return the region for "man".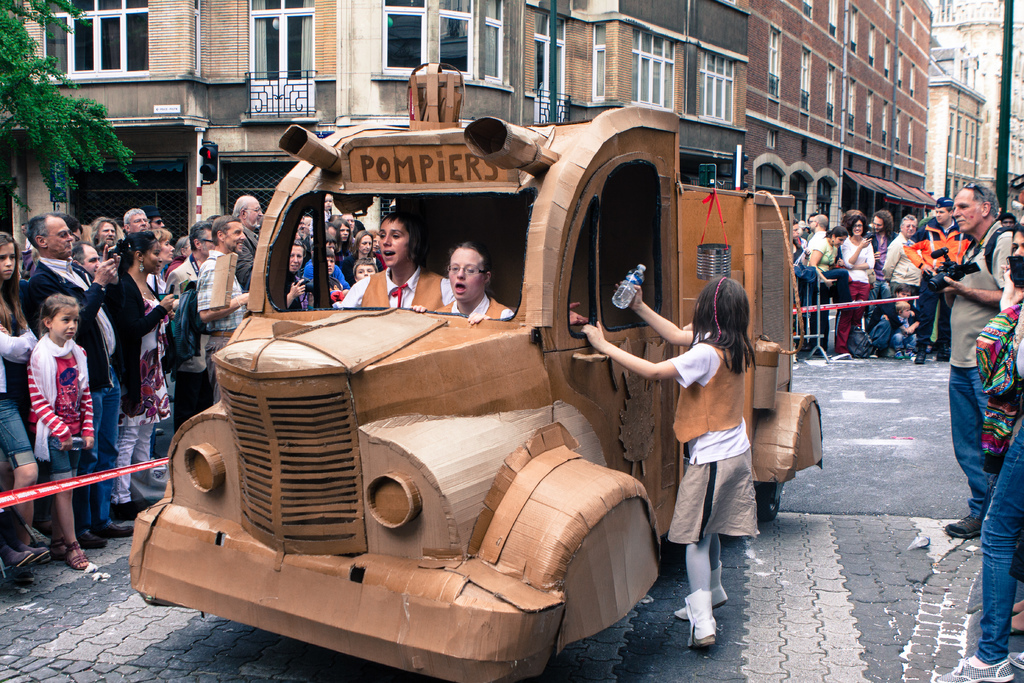
BBox(903, 197, 974, 365).
